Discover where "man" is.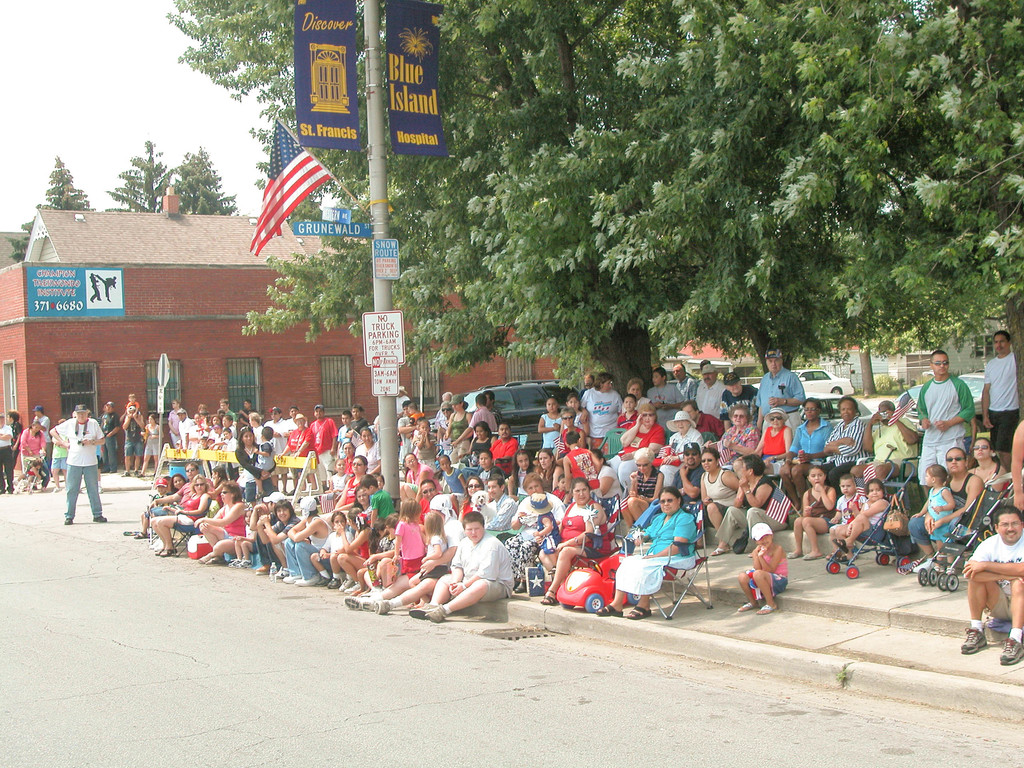
Discovered at left=911, top=344, right=988, bottom=476.
